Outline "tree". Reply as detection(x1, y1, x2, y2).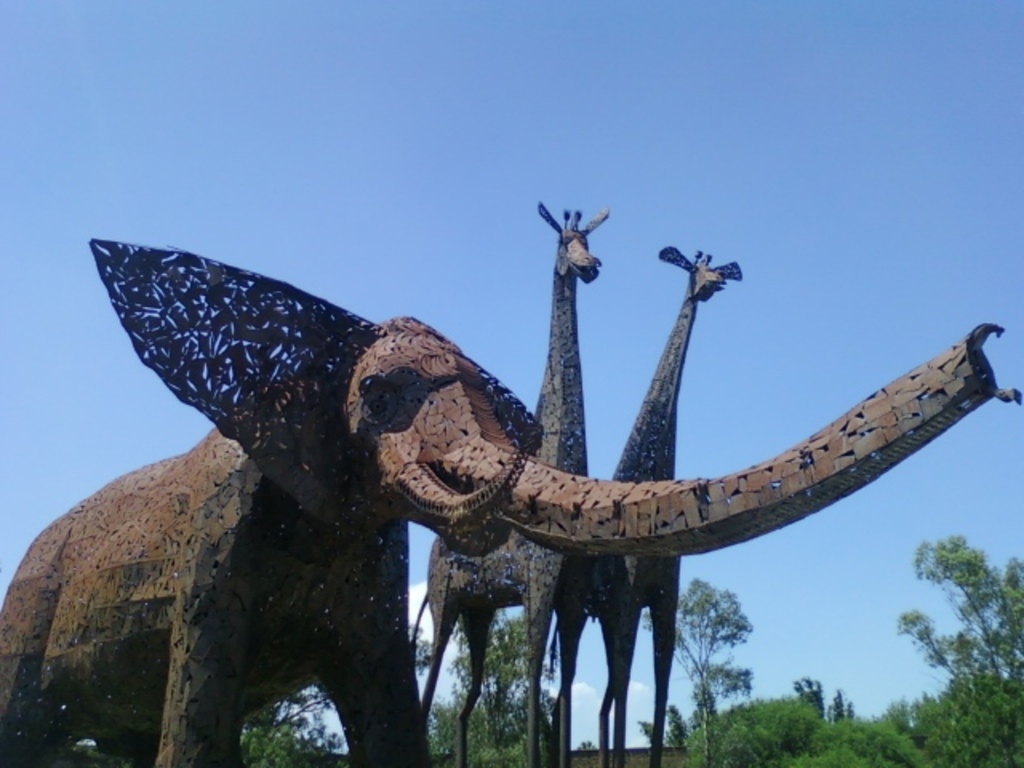
detection(414, 678, 472, 763).
